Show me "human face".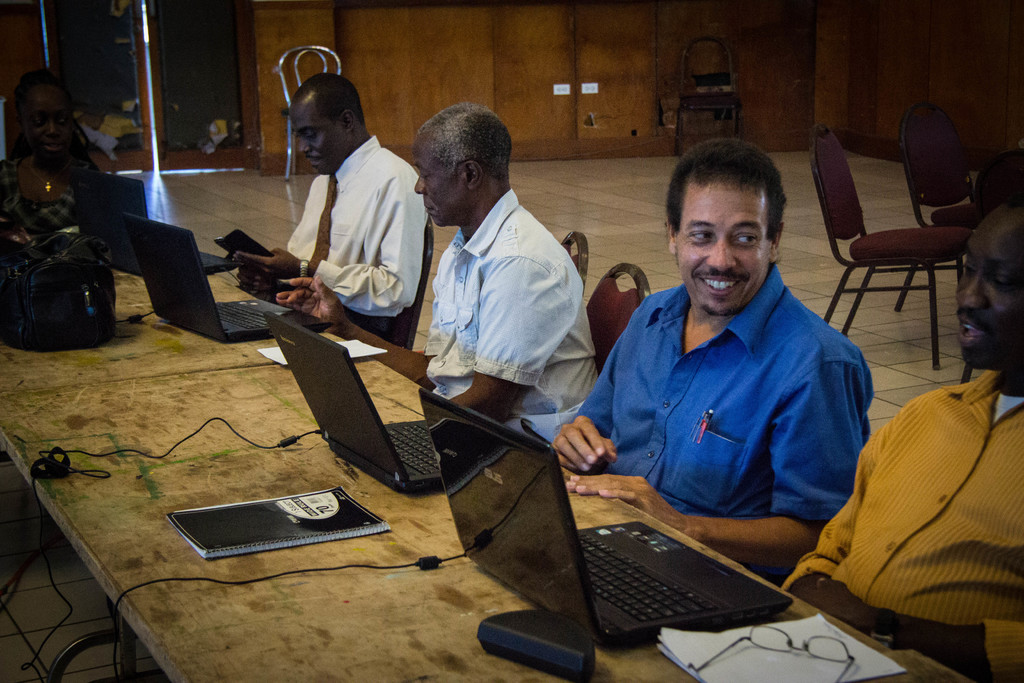
"human face" is here: x1=954 y1=210 x2=1023 y2=367.
